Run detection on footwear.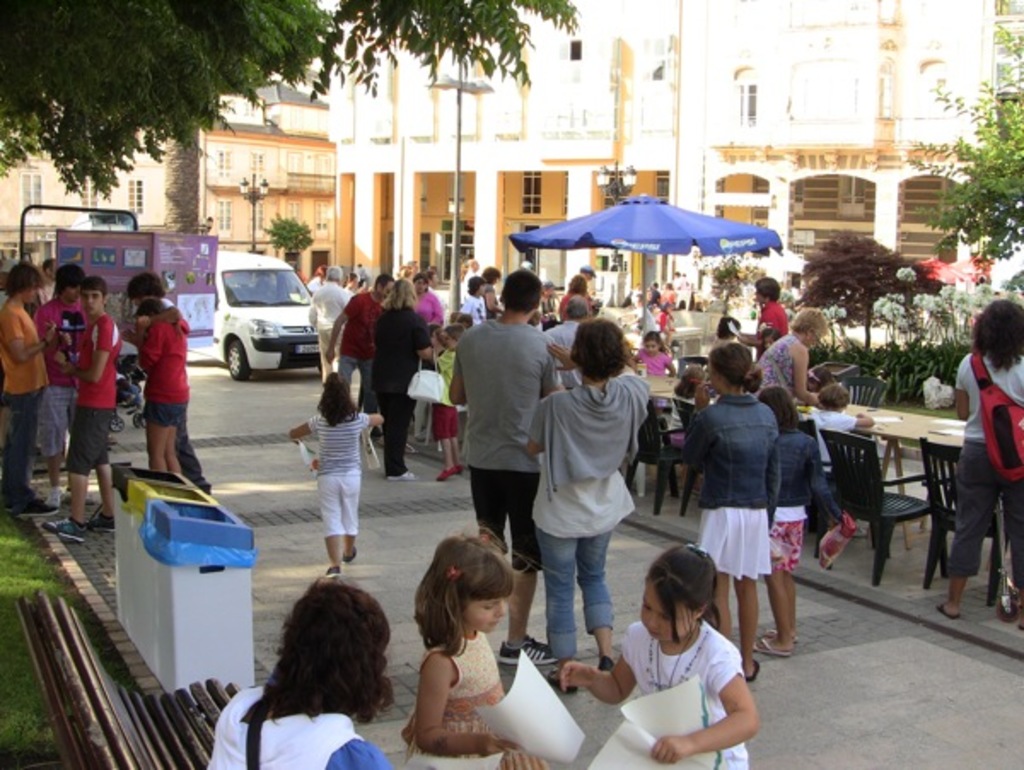
Result: {"left": 746, "top": 657, "right": 759, "bottom": 680}.
